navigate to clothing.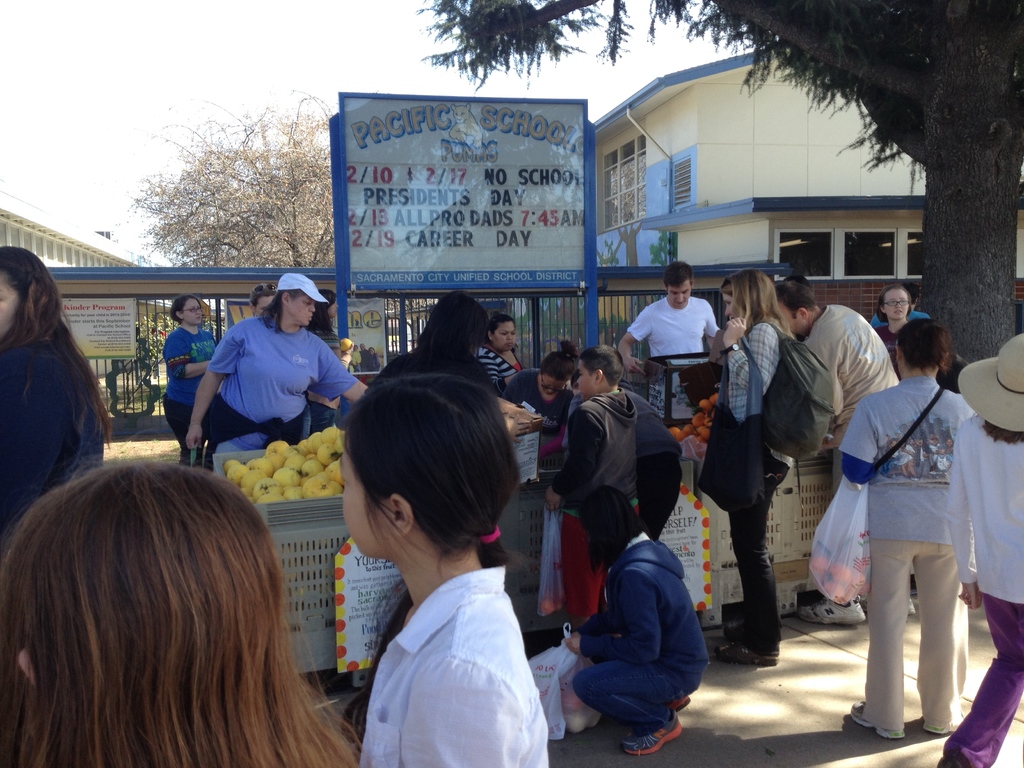
Navigation target: x1=626 y1=296 x2=712 y2=397.
